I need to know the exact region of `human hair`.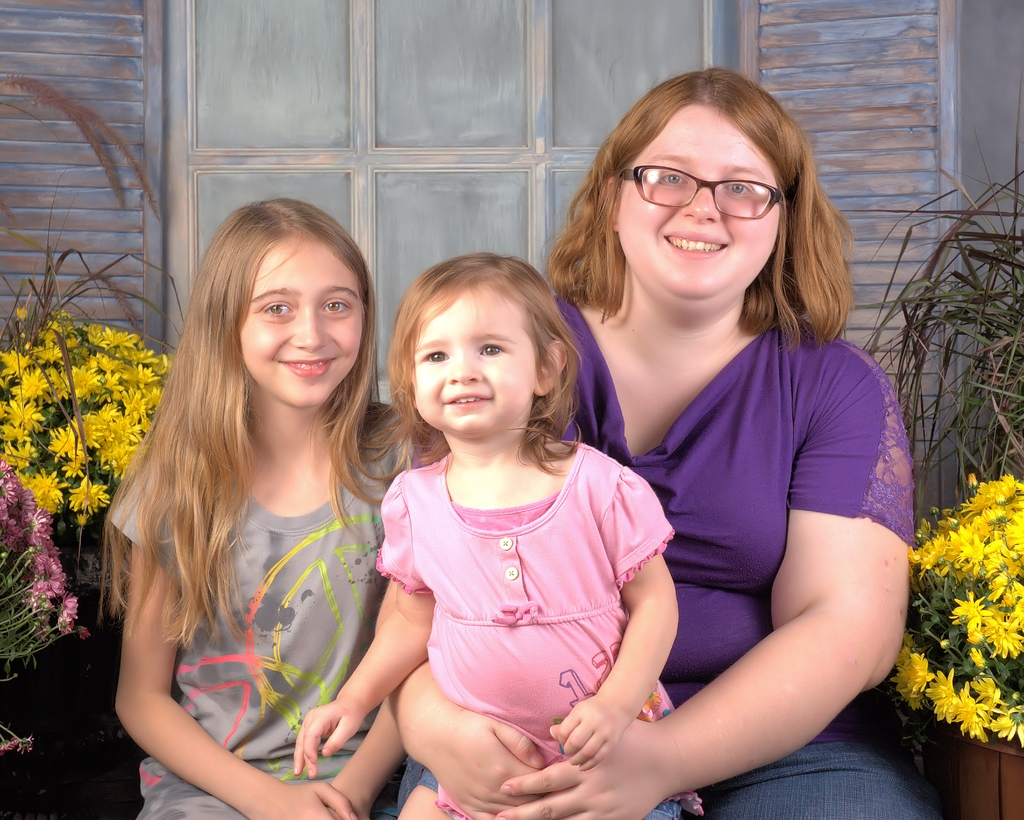
Region: locate(544, 65, 855, 352).
